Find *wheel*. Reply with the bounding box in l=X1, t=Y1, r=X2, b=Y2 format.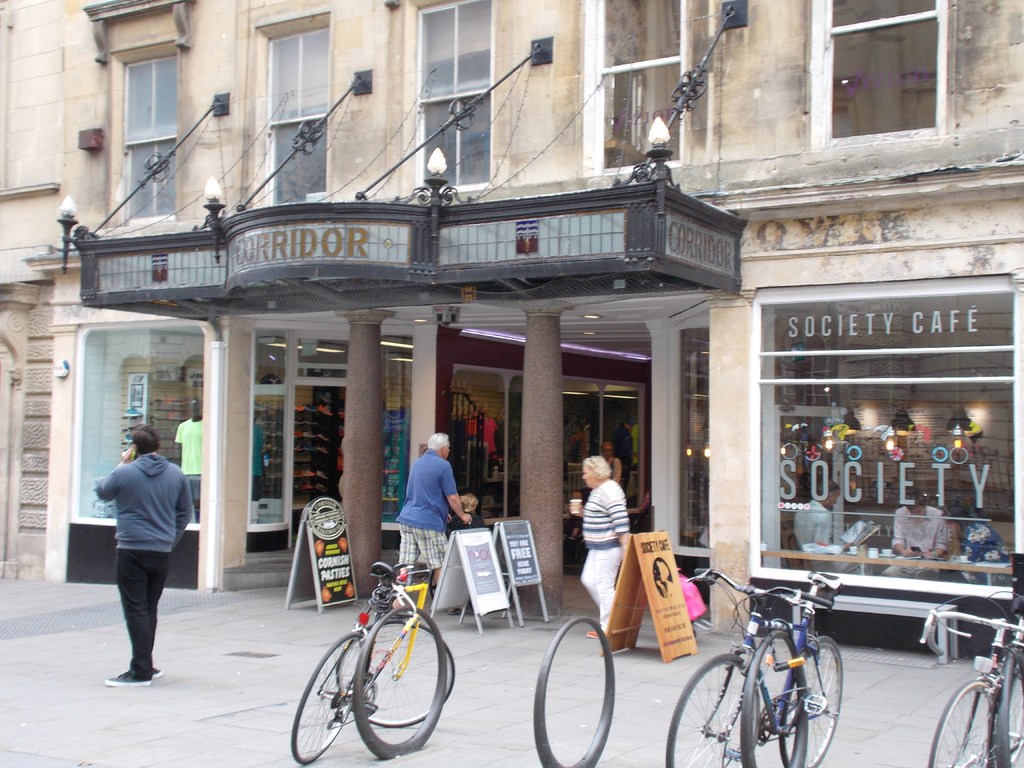
l=996, t=648, r=1023, b=767.
